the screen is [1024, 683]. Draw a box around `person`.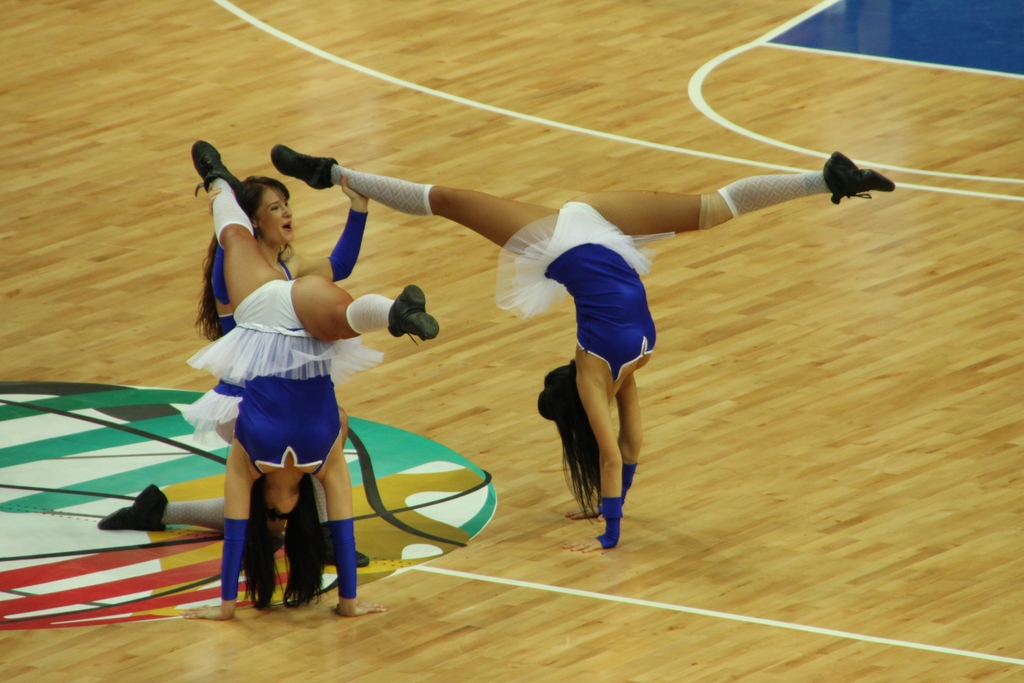
267:137:899:557.
